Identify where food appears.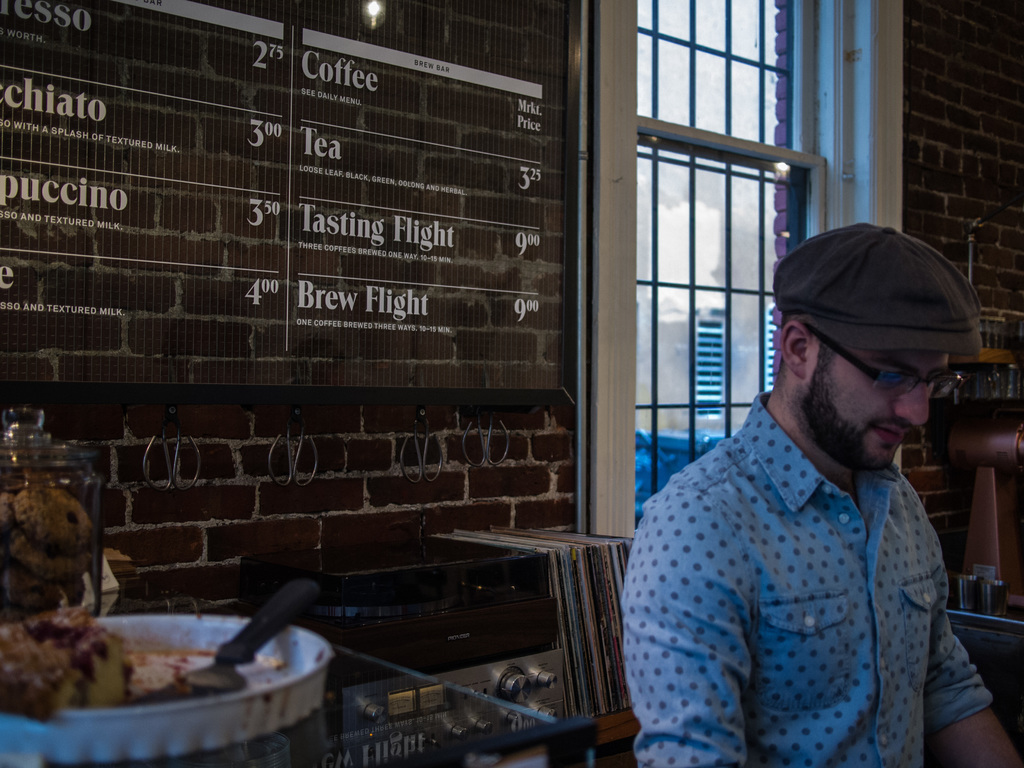
Appears at (0,612,134,732).
